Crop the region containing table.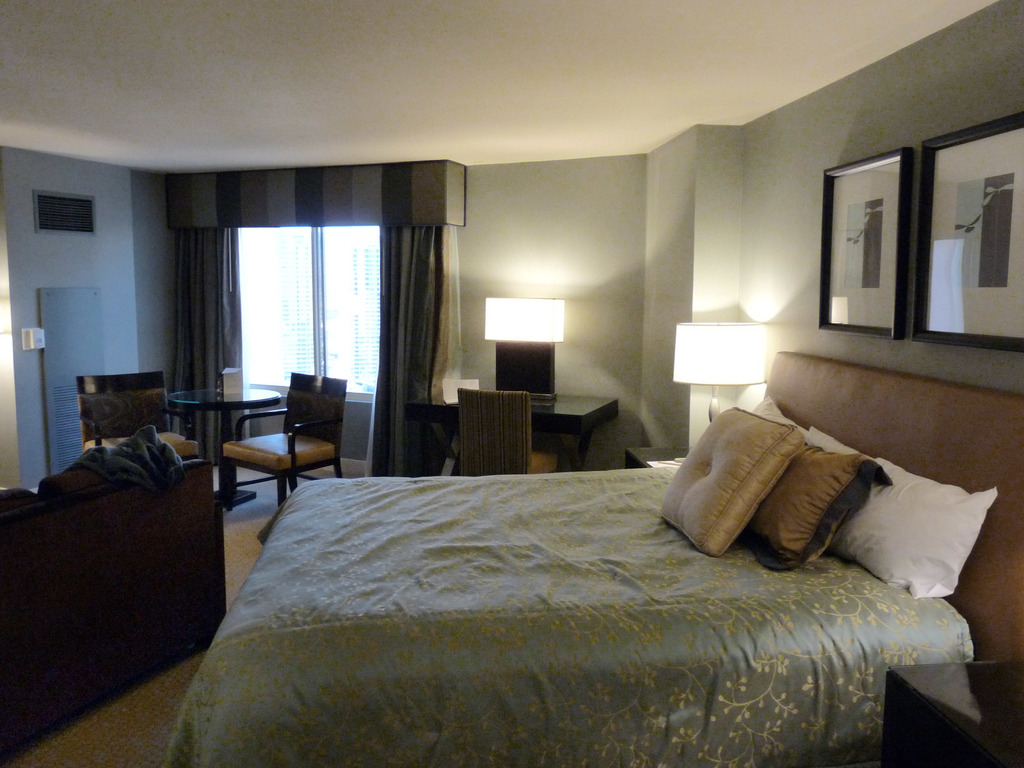
Crop region: [882,664,1023,767].
